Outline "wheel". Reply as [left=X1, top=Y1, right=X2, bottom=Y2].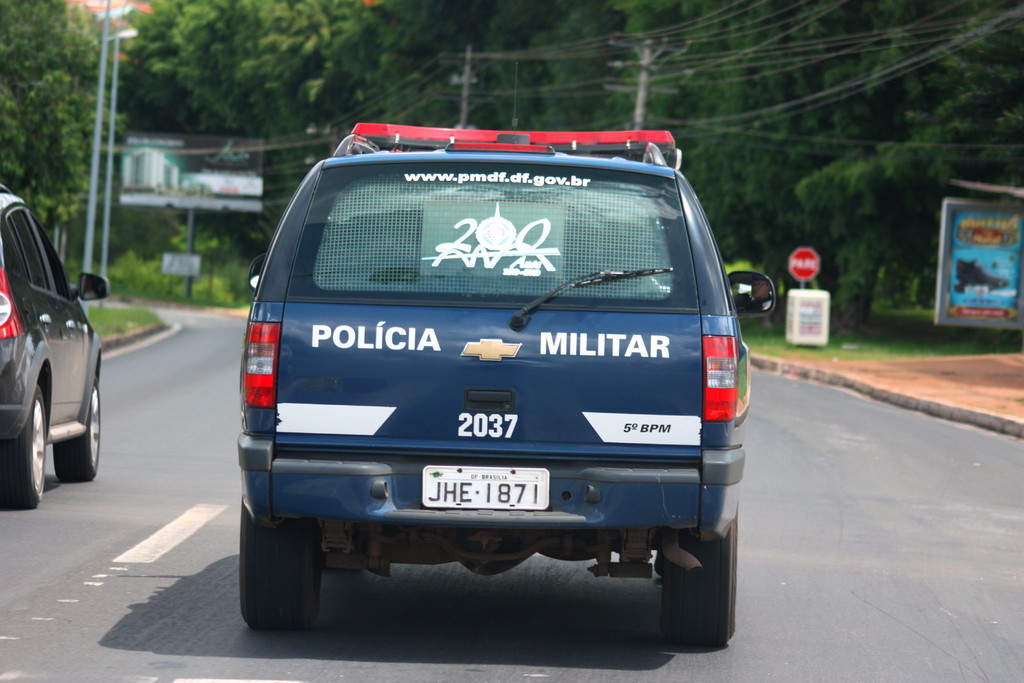
[left=2, top=386, right=45, bottom=508].
